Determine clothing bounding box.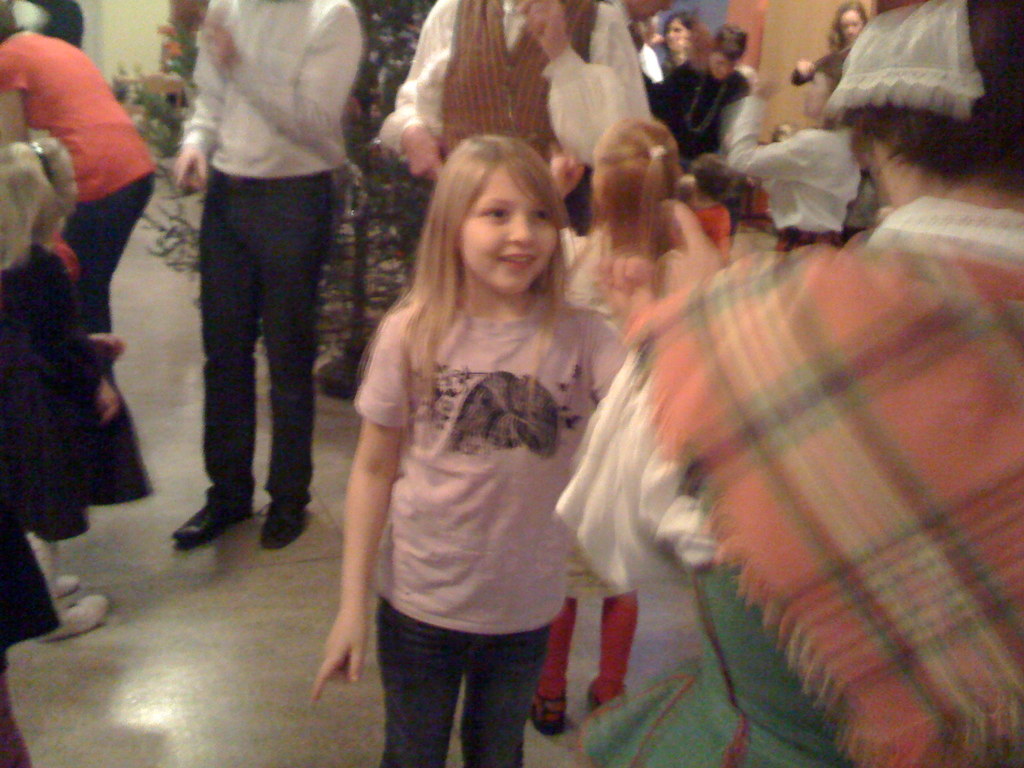
Determined: crop(352, 300, 637, 767).
